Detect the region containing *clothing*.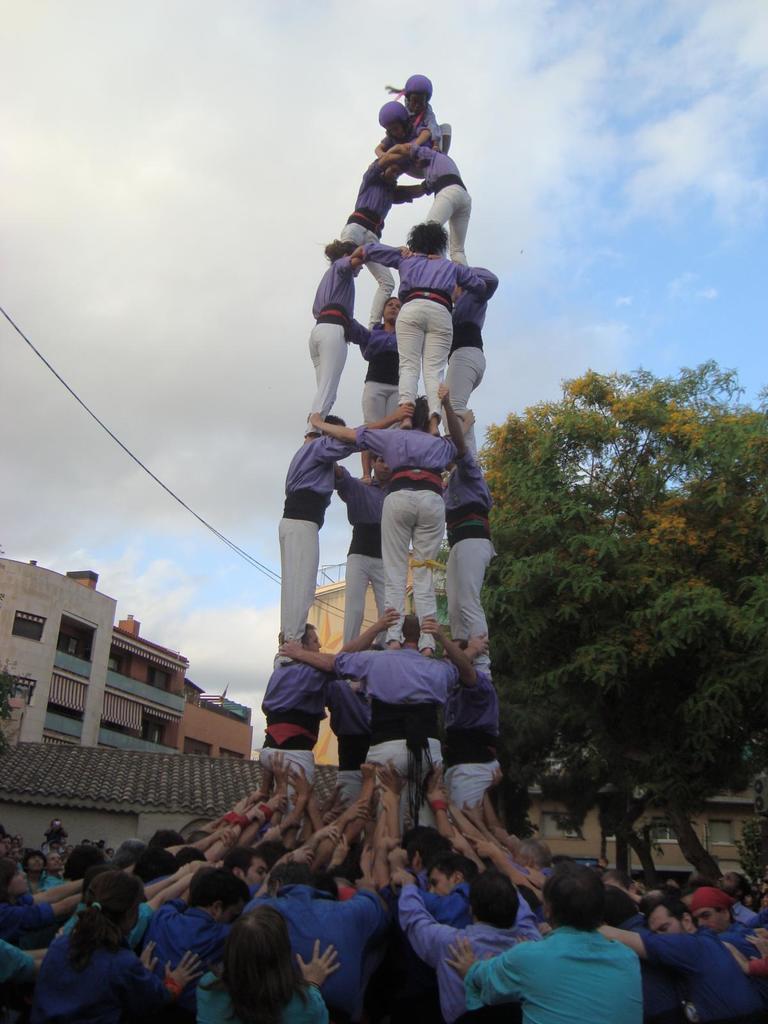
left=26, top=865, right=58, bottom=897.
